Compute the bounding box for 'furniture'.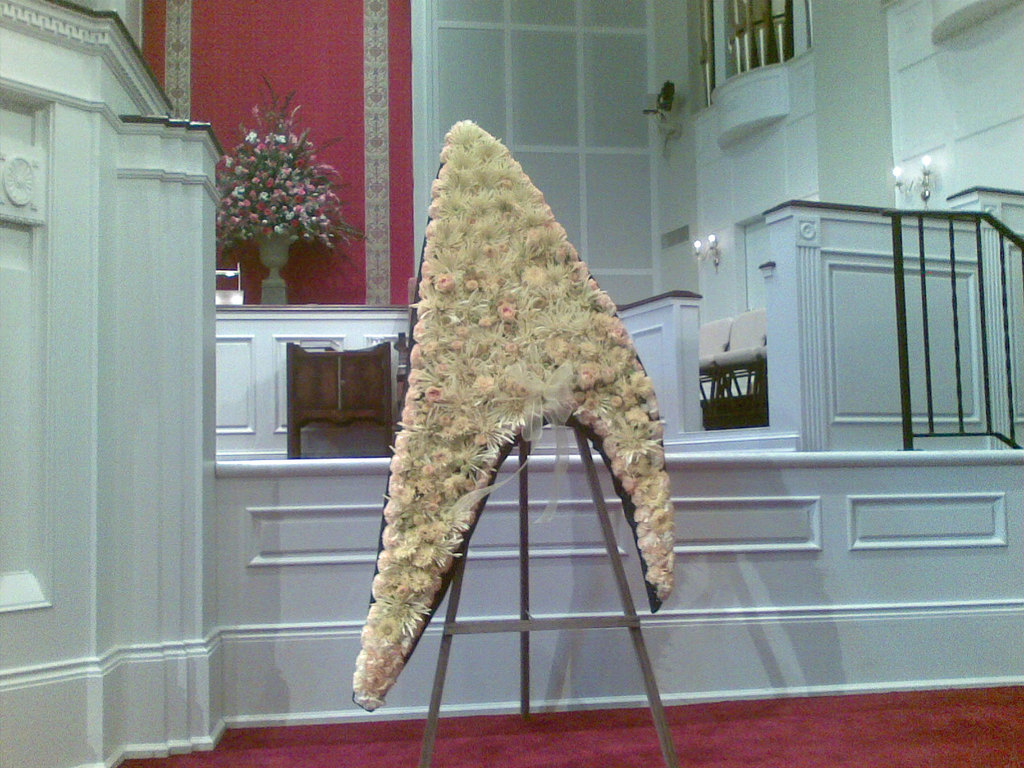
[707,301,767,424].
